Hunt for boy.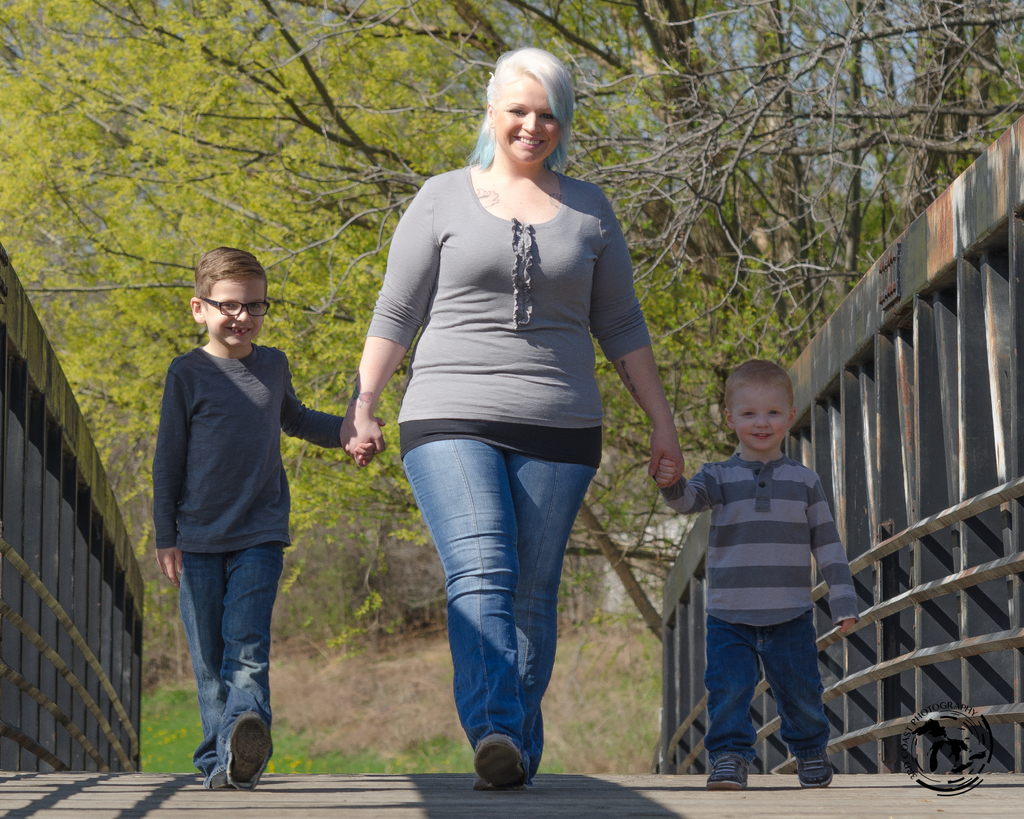
Hunted down at [150, 246, 390, 797].
